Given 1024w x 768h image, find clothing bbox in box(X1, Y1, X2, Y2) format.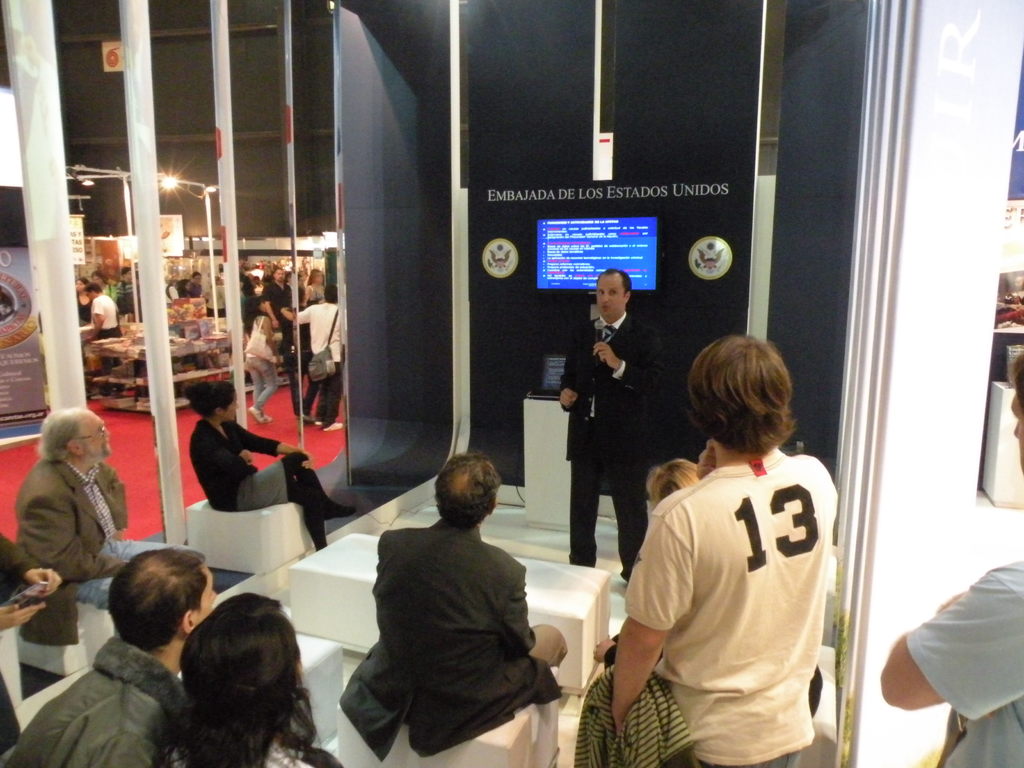
box(91, 294, 122, 379).
